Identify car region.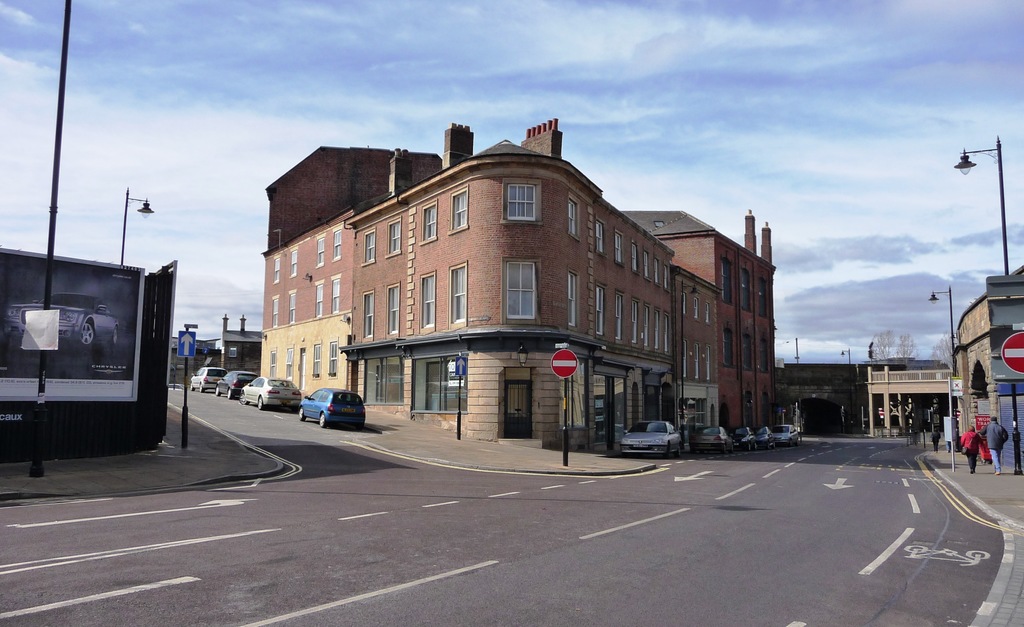
Region: rect(297, 389, 366, 428).
